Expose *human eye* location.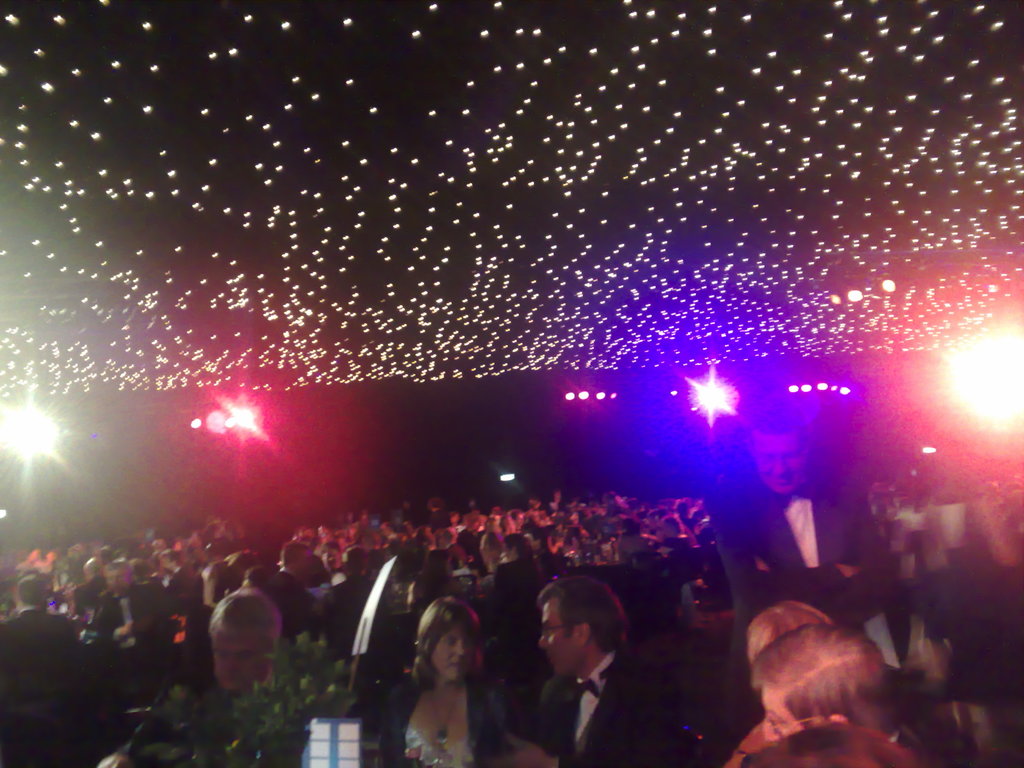
Exposed at l=443, t=638, r=454, b=648.
